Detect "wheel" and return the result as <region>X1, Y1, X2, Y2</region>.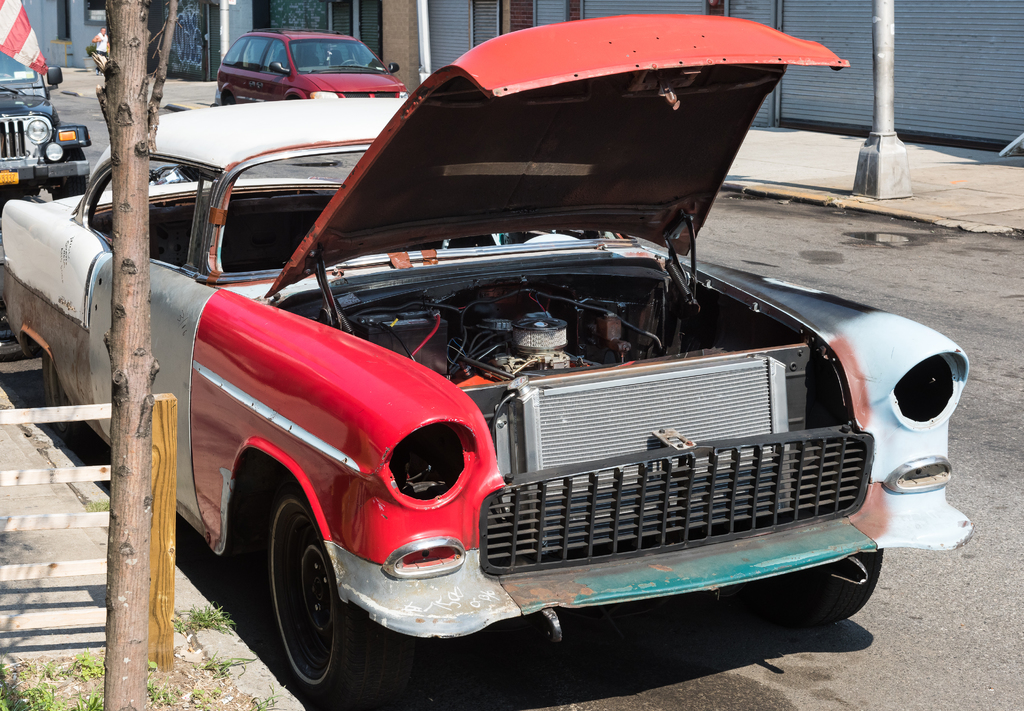
<region>722, 551, 886, 638</region>.
